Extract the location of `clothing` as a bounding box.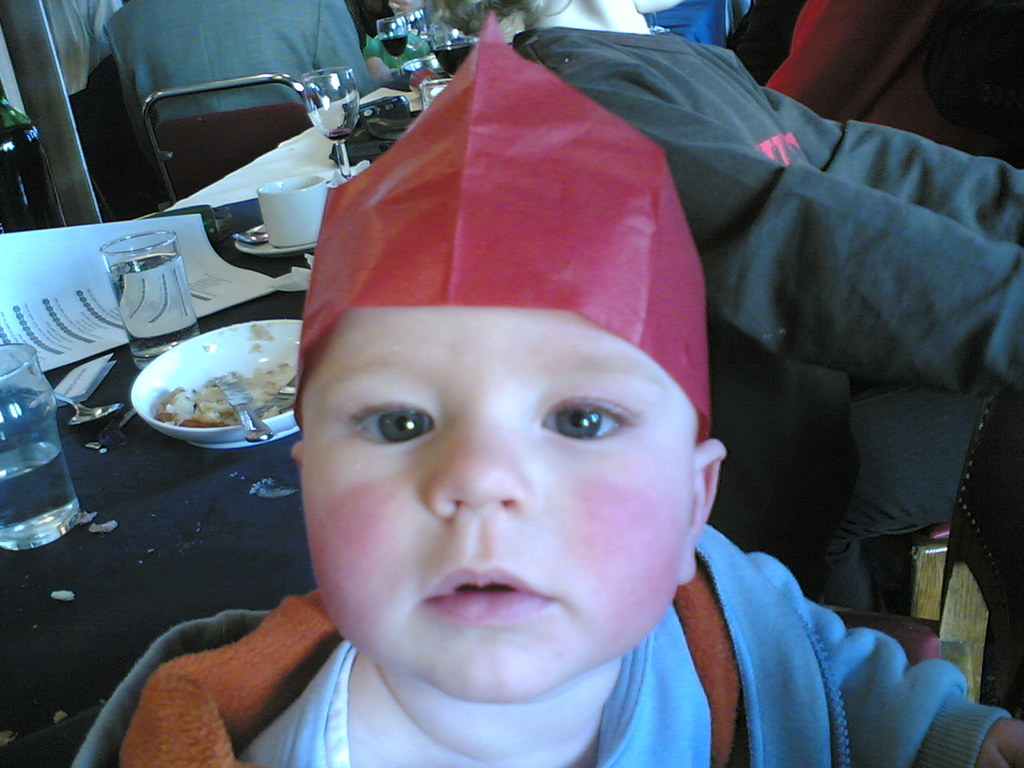
<box>0,0,158,223</box>.
